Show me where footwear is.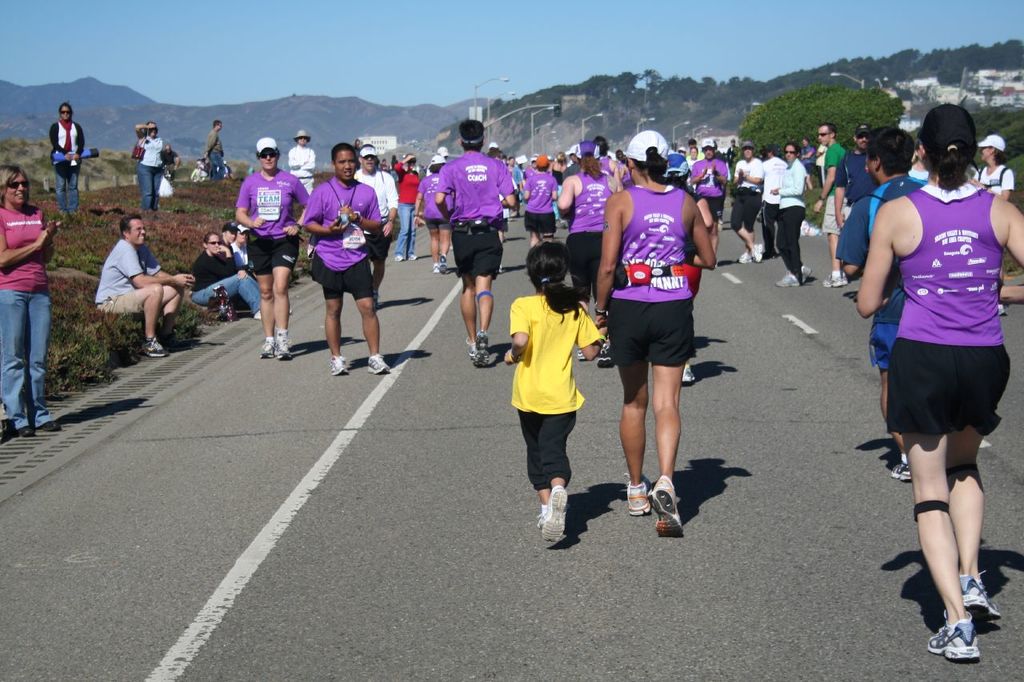
footwear is at [997,297,1008,317].
